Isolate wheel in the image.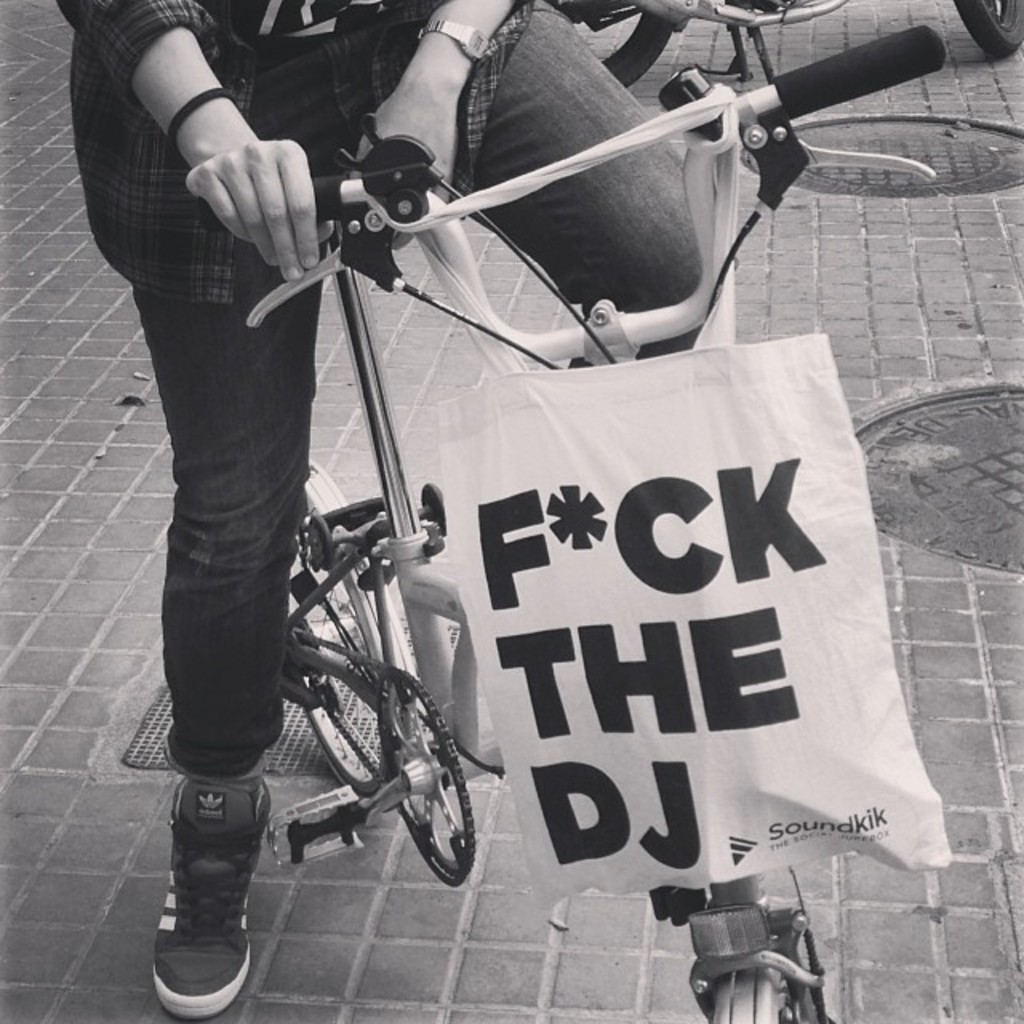
Isolated region: pyautogui.locateOnScreen(966, 0, 1022, 54).
